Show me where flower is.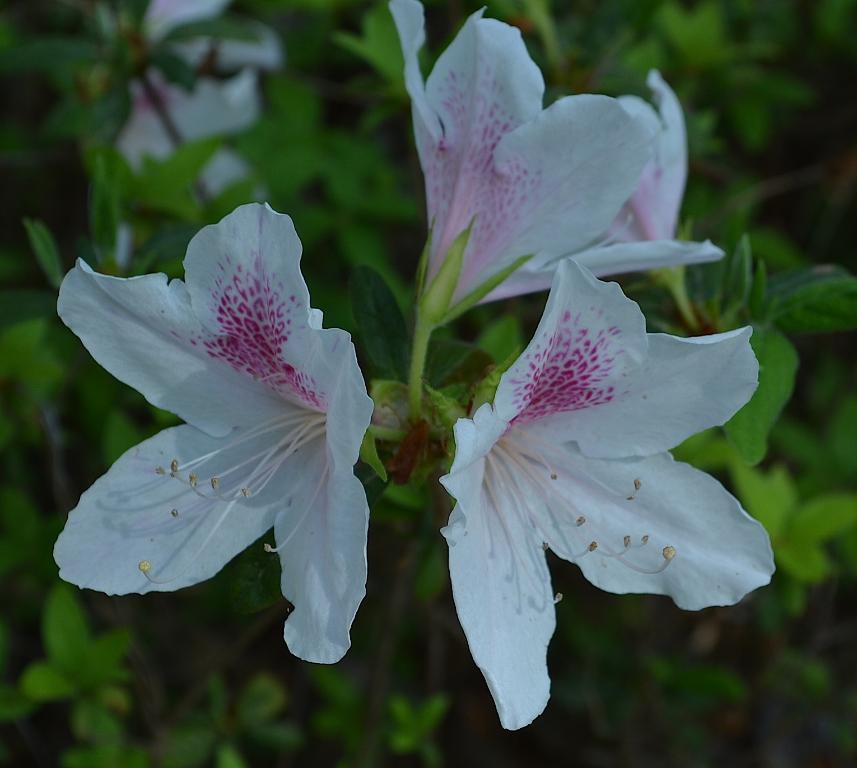
flower is at <box>39,200,398,655</box>.
